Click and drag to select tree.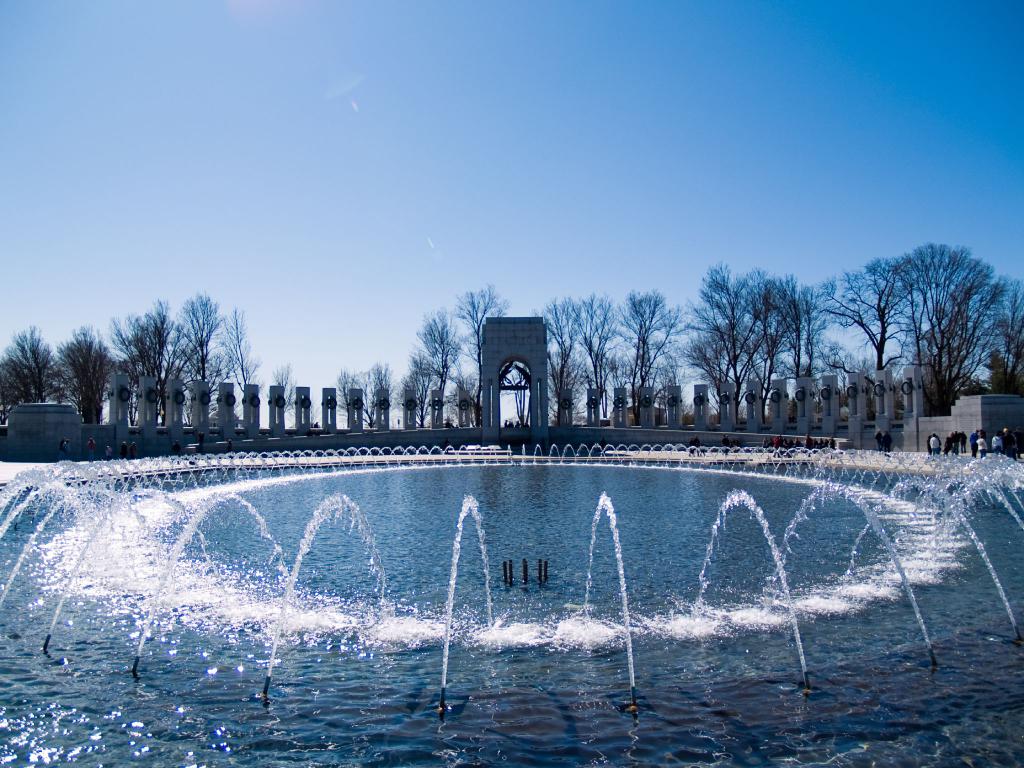
Selection: (x1=324, y1=247, x2=919, y2=499).
